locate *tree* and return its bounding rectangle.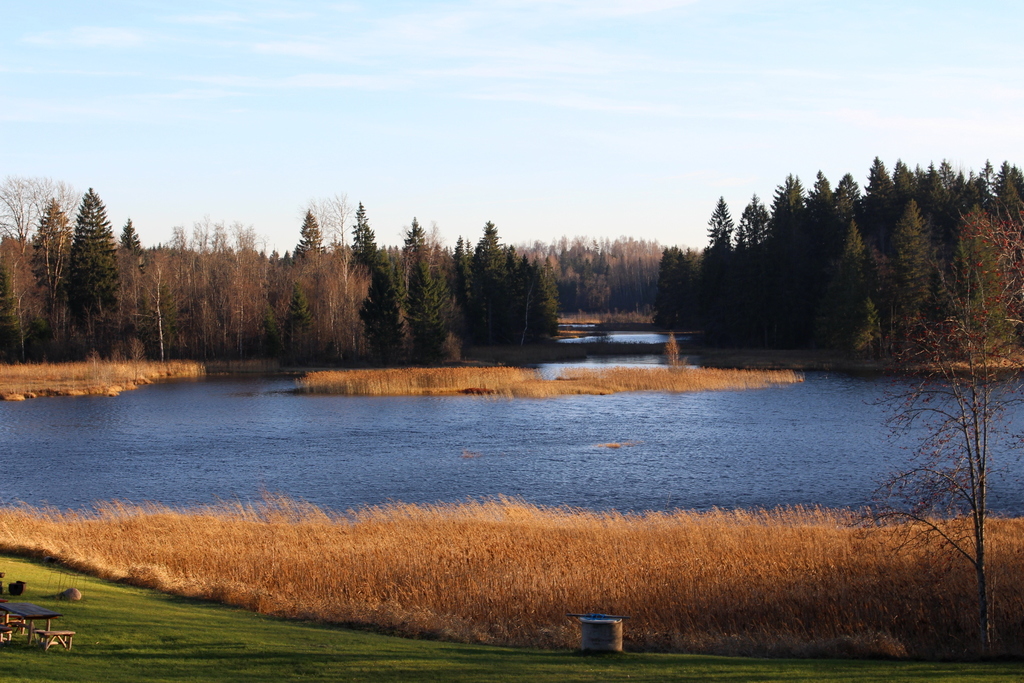
(951, 213, 1012, 322).
